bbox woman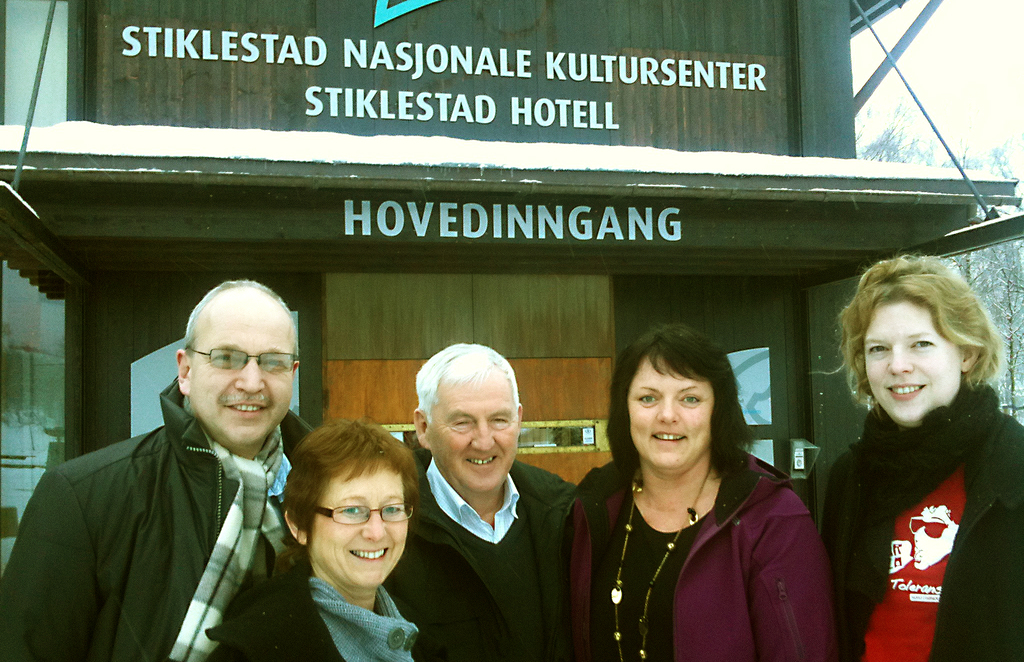
{"x1": 206, "y1": 418, "x2": 508, "y2": 661}
